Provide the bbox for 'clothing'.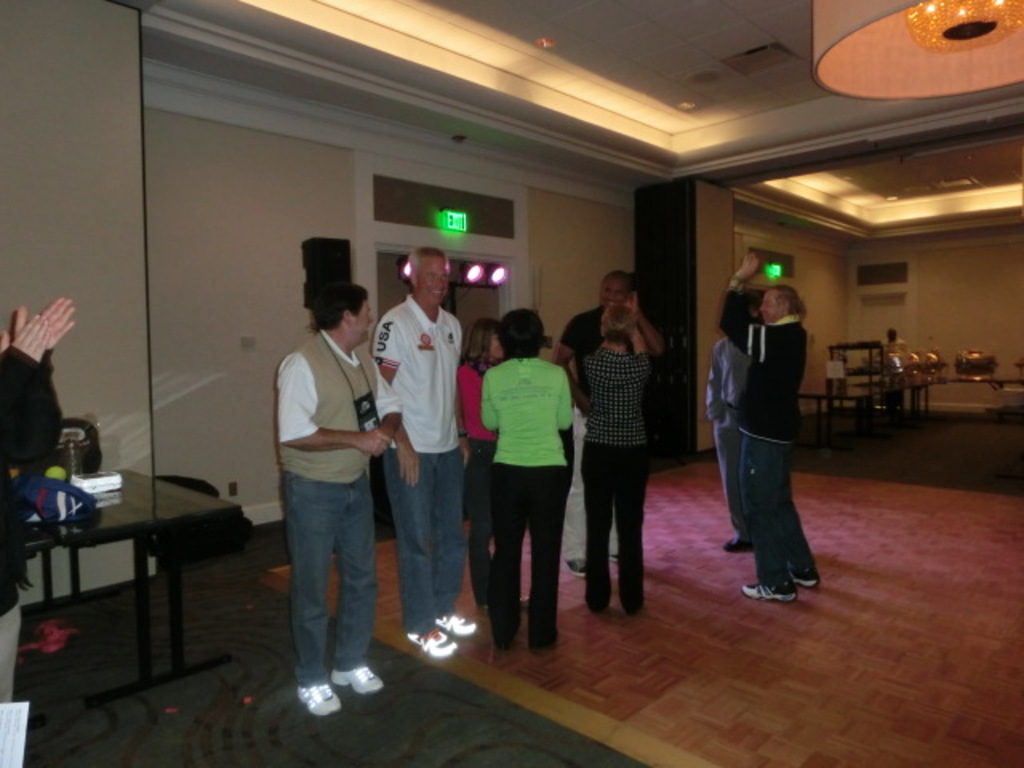
locate(474, 341, 574, 638).
